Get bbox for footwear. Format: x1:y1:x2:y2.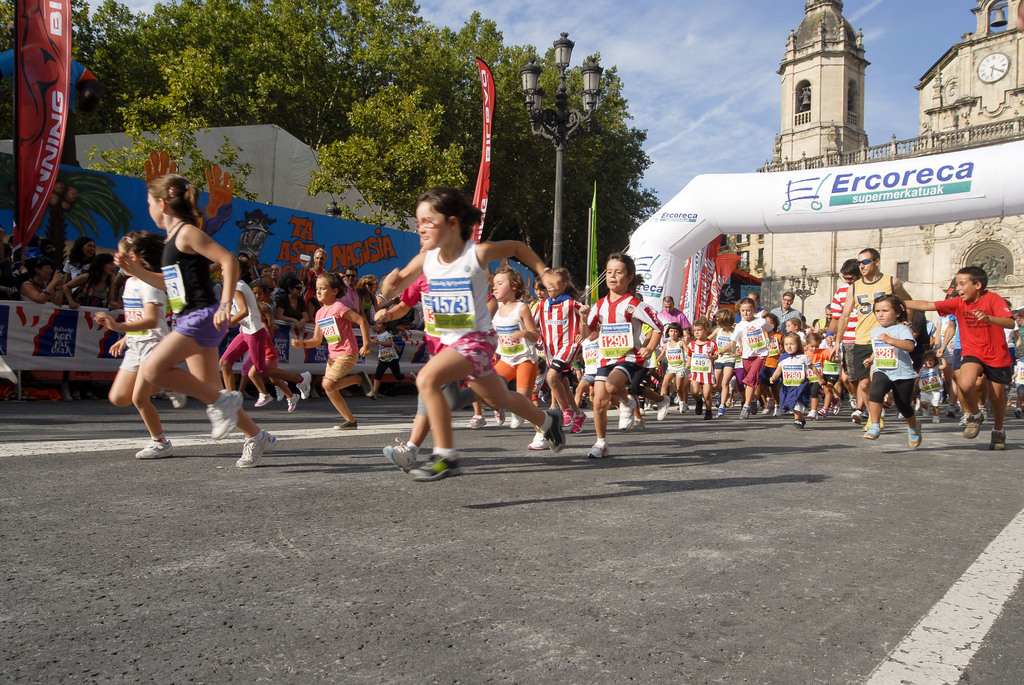
408:372:417:382.
